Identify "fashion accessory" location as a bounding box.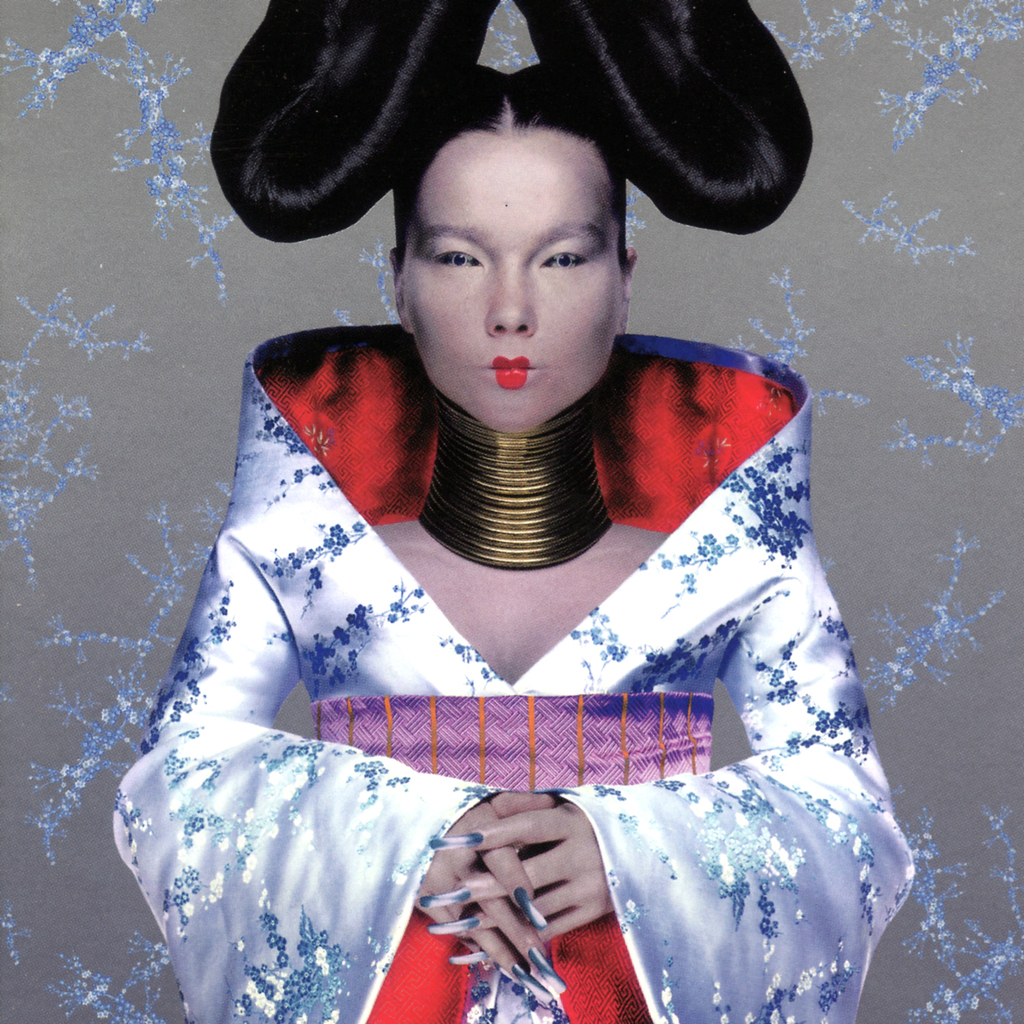
x1=454, y1=947, x2=488, y2=967.
